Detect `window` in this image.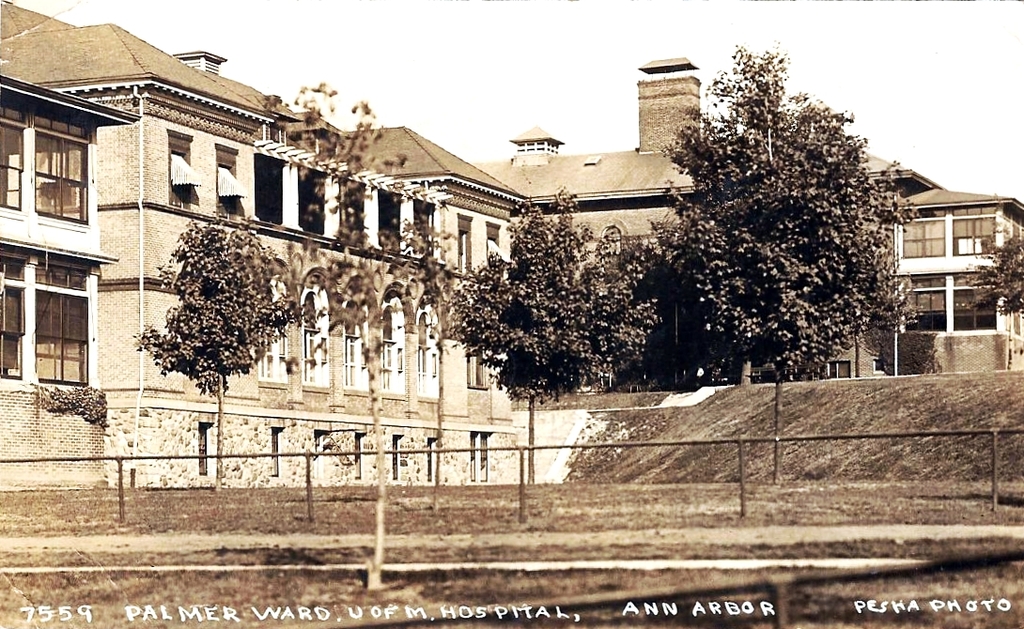
Detection: Rect(254, 153, 287, 225).
